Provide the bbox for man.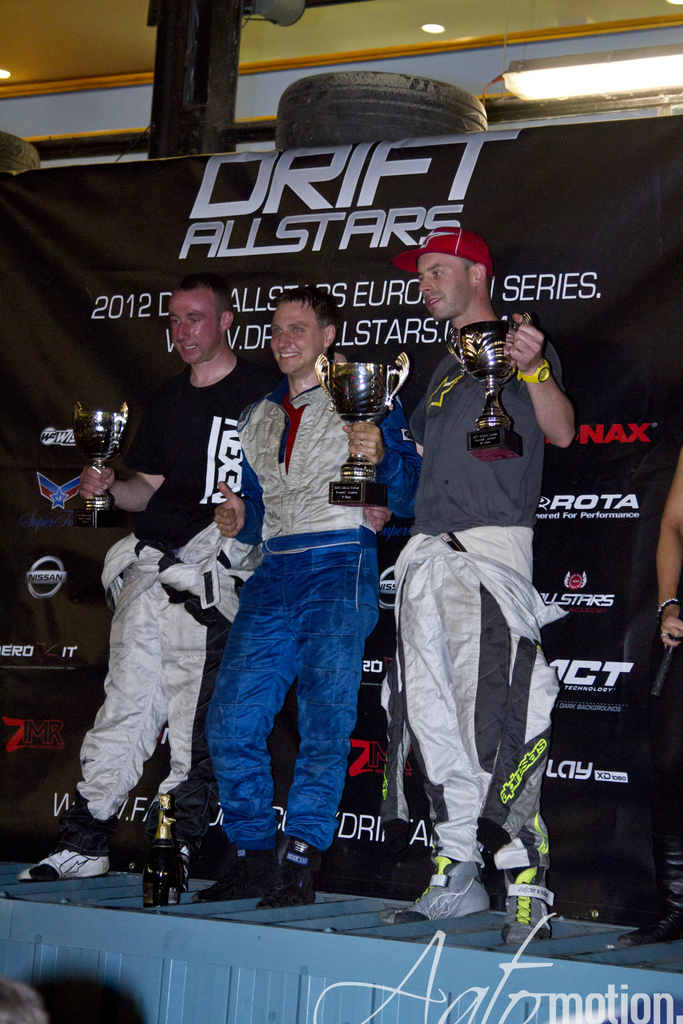
380, 223, 578, 946.
